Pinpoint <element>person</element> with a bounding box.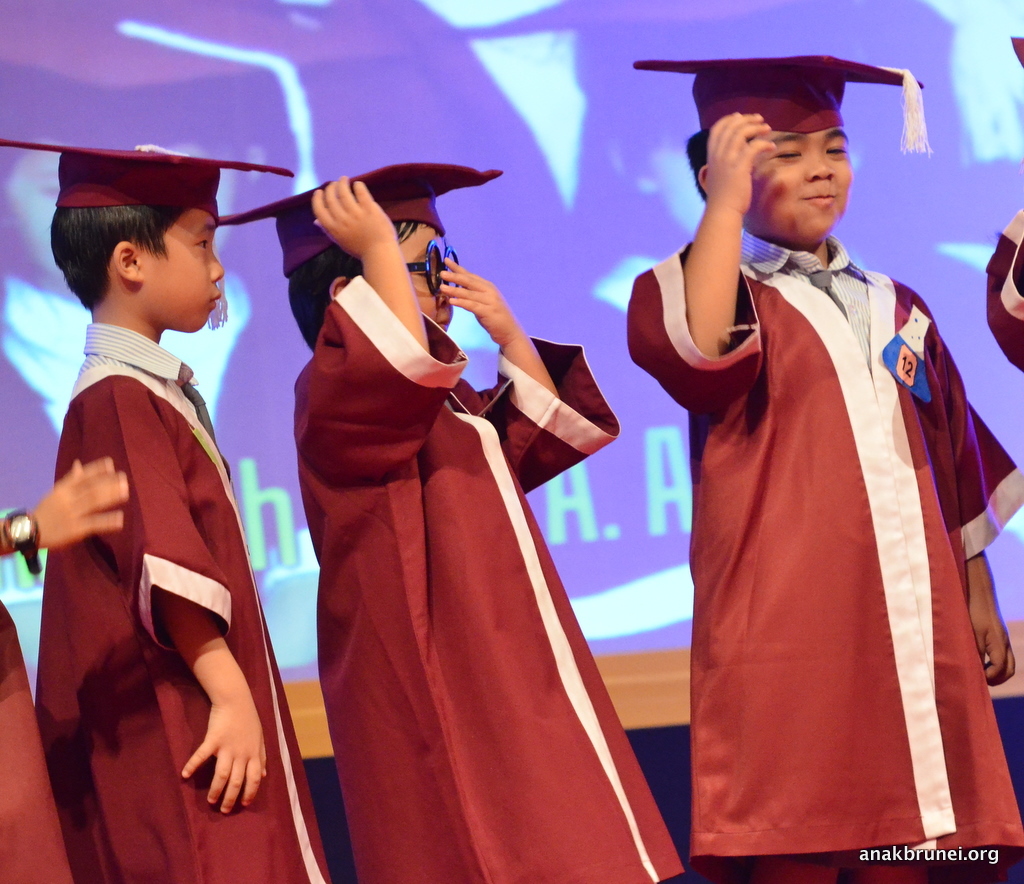
BBox(0, 137, 332, 883).
